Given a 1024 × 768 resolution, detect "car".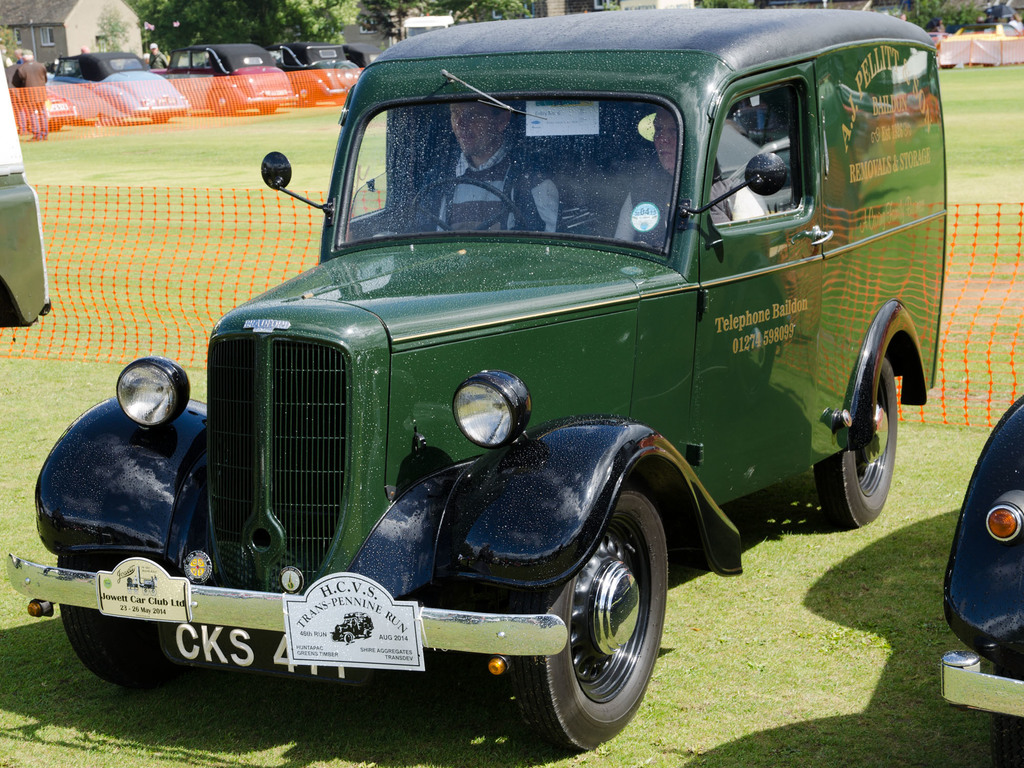
[936,394,1023,724].
